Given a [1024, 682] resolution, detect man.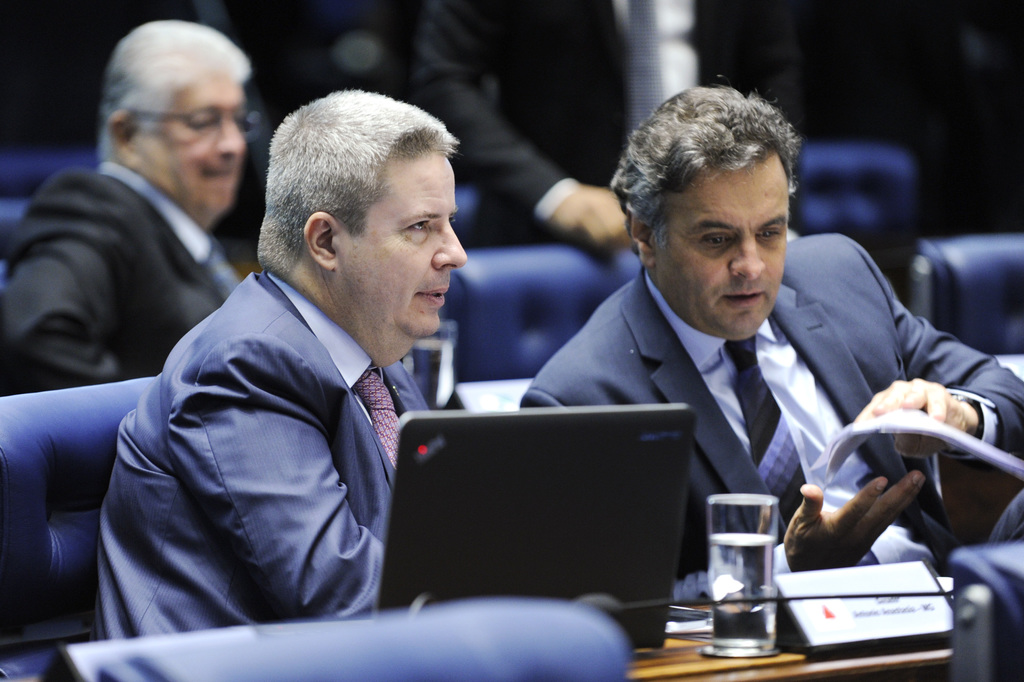
[left=85, top=85, right=528, bottom=651].
